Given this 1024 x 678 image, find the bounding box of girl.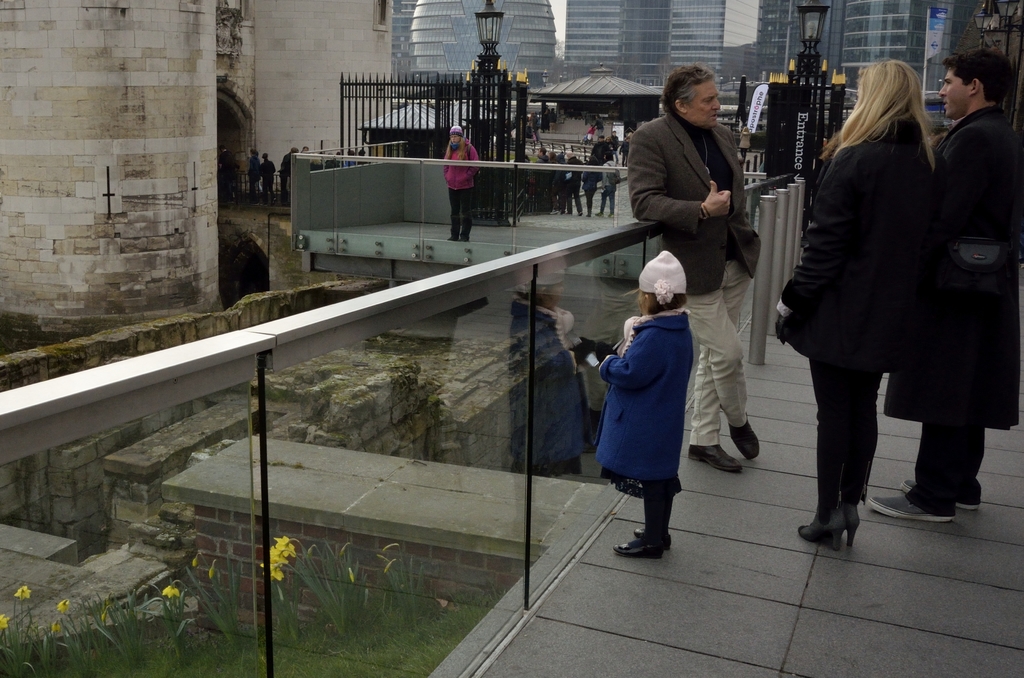
{"x1": 569, "y1": 153, "x2": 584, "y2": 214}.
